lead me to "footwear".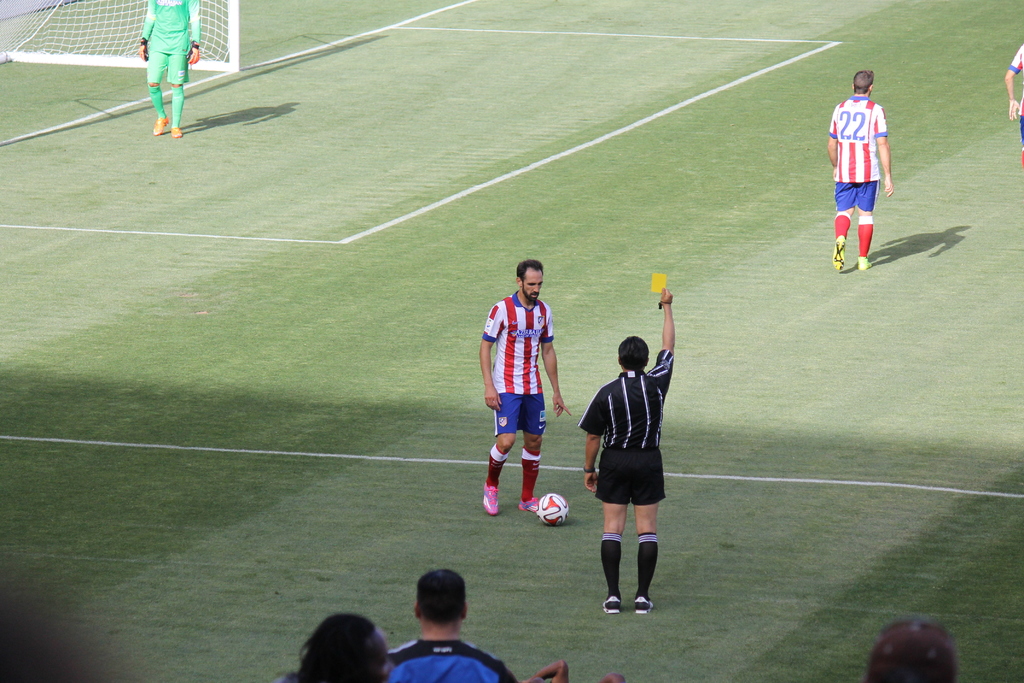
Lead to Rect(518, 495, 540, 512).
